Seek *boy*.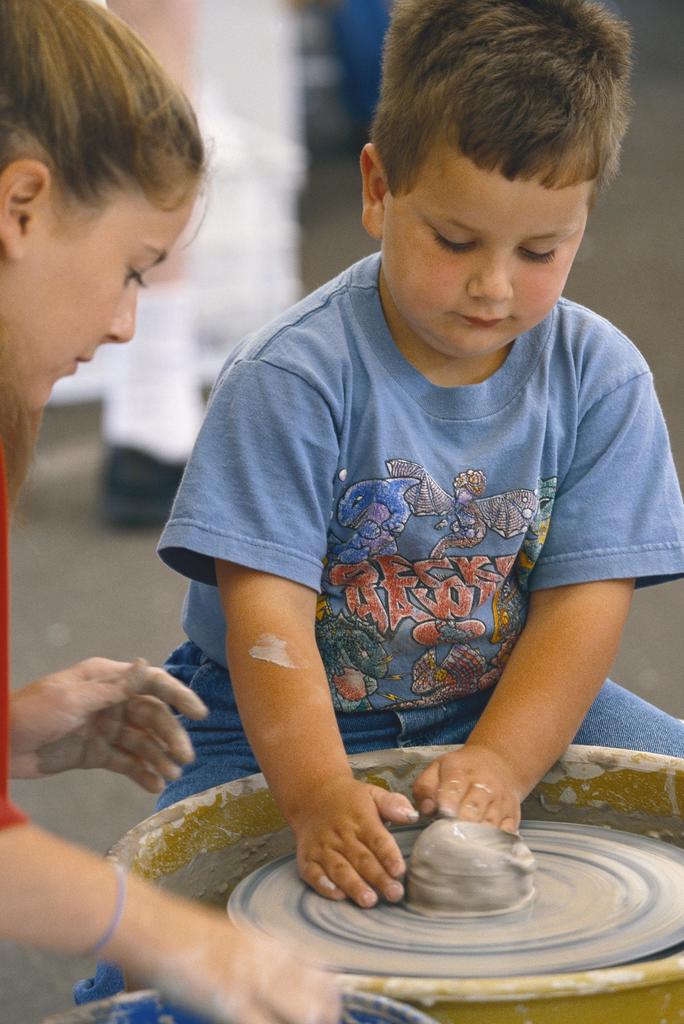
rect(161, 0, 649, 941).
